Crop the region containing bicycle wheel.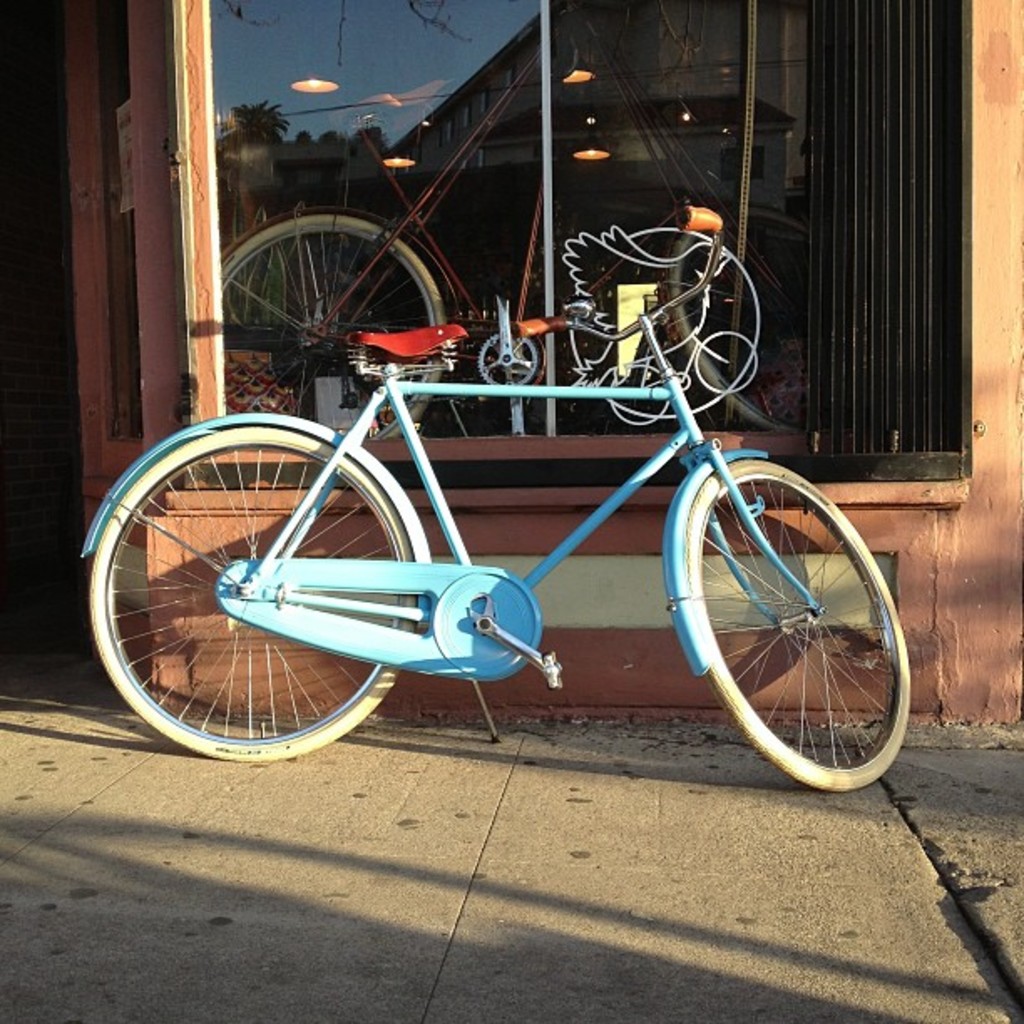
Crop region: <region>696, 443, 909, 786</region>.
